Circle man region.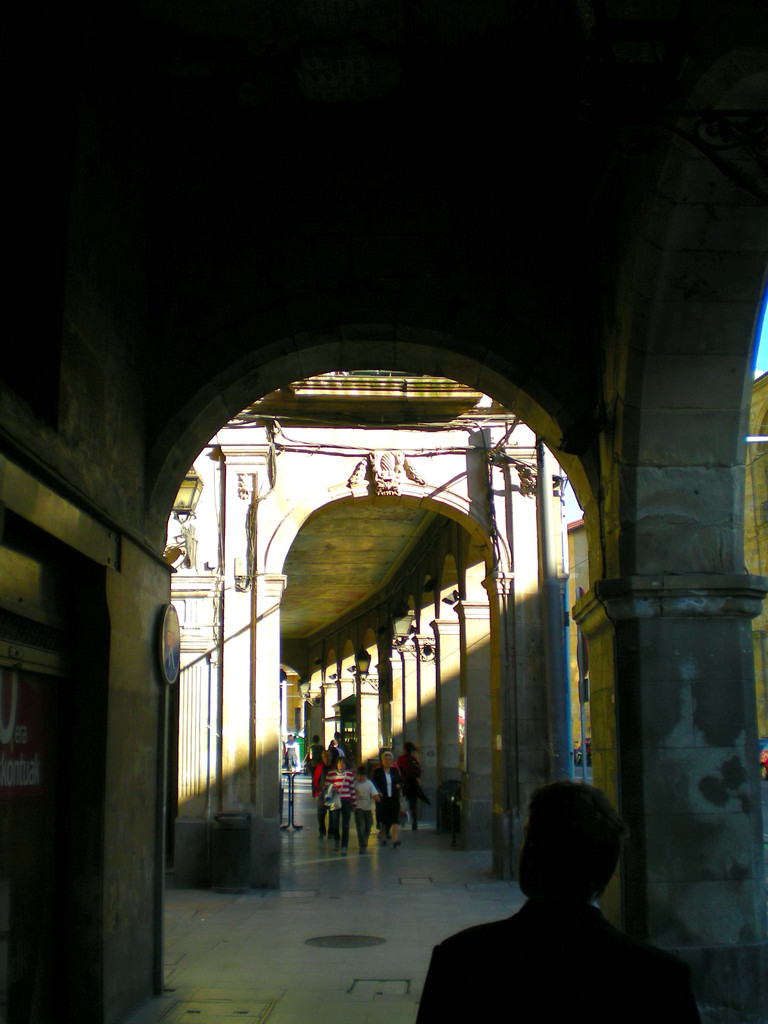
Region: {"left": 412, "top": 778, "right": 710, "bottom": 1023}.
